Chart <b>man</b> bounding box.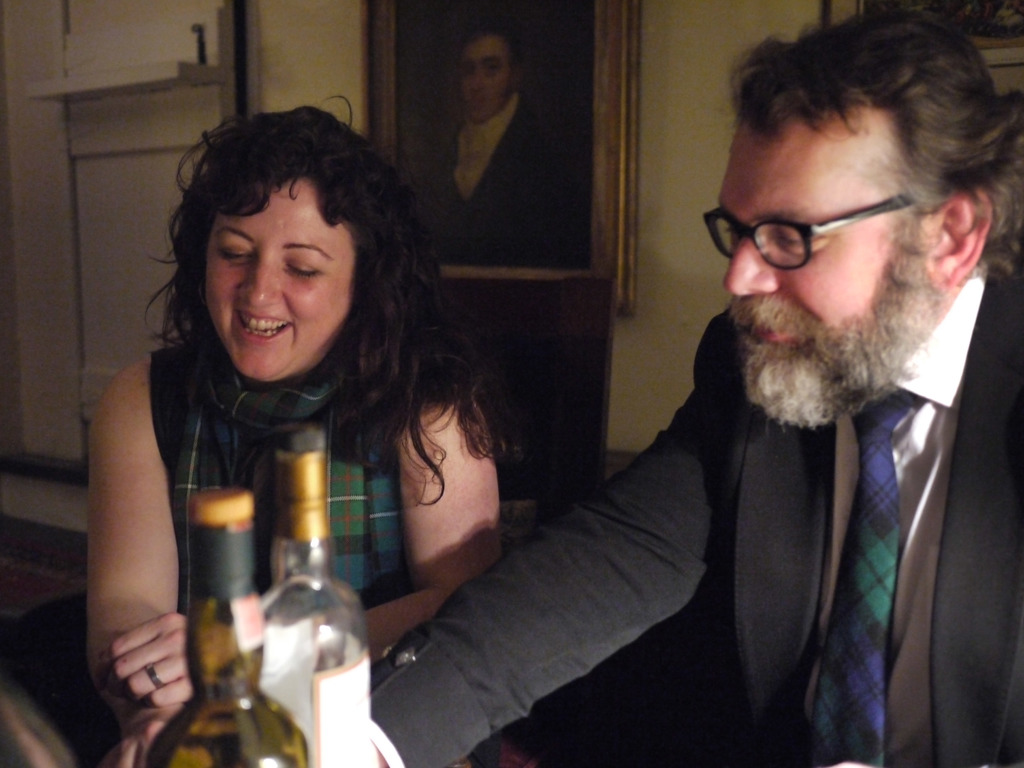
Charted: box=[409, 24, 589, 268].
